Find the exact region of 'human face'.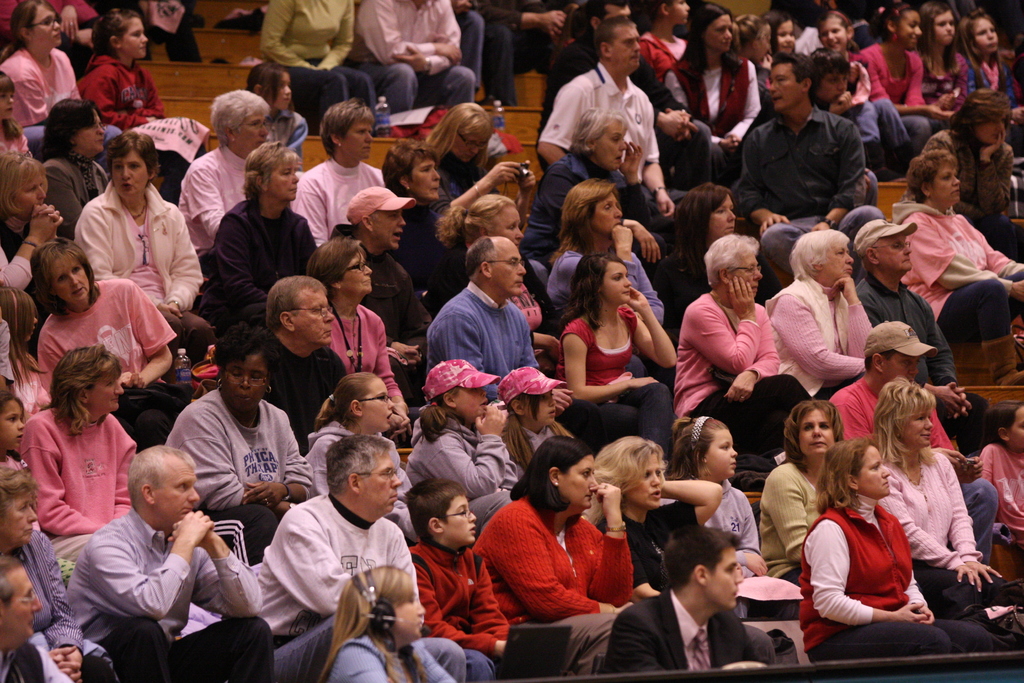
Exact region: 600,263,632,308.
